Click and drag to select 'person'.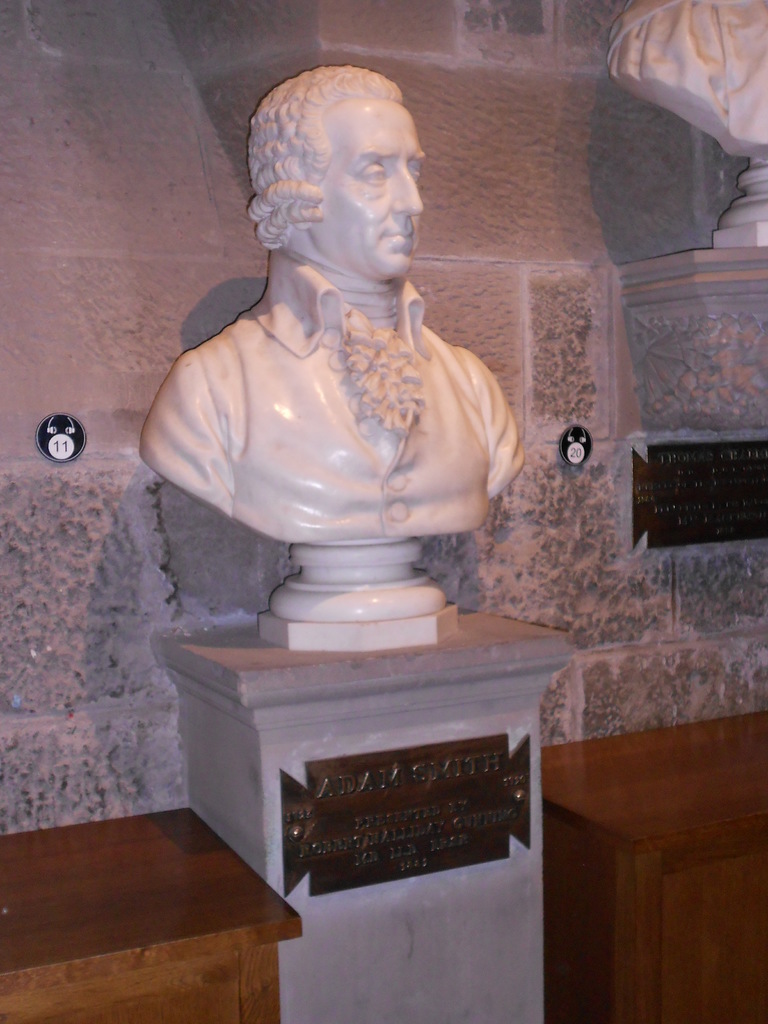
Selection: select_region(142, 54, 592, 865).
